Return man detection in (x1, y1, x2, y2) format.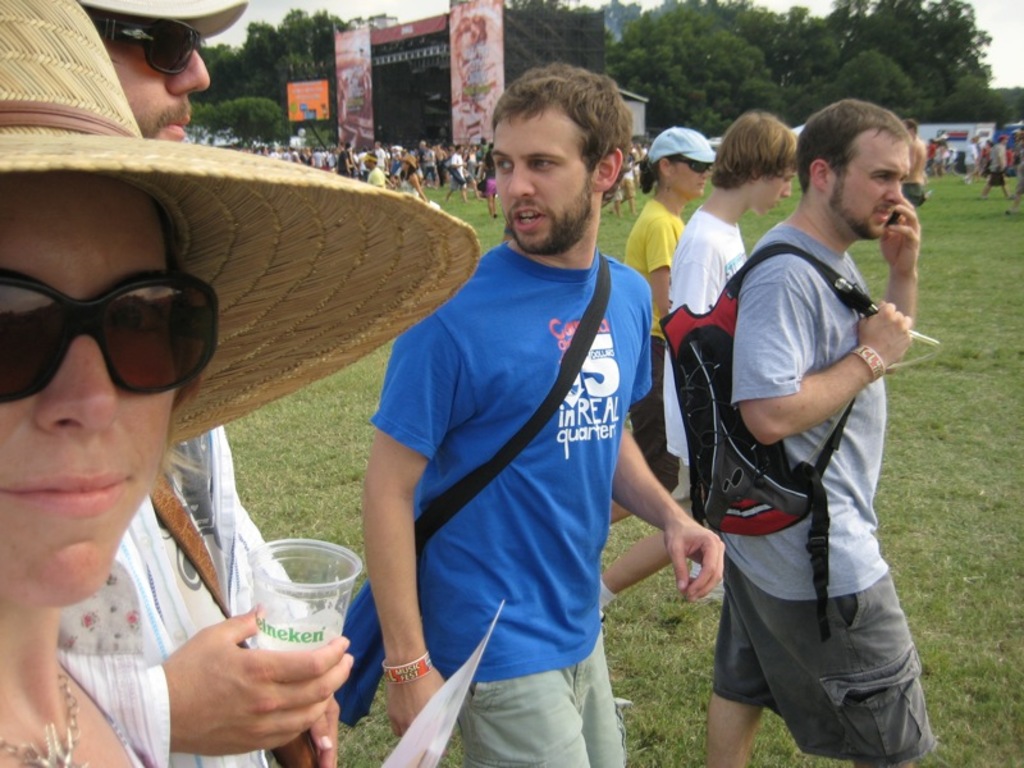
(590, 111, 799, 631).
